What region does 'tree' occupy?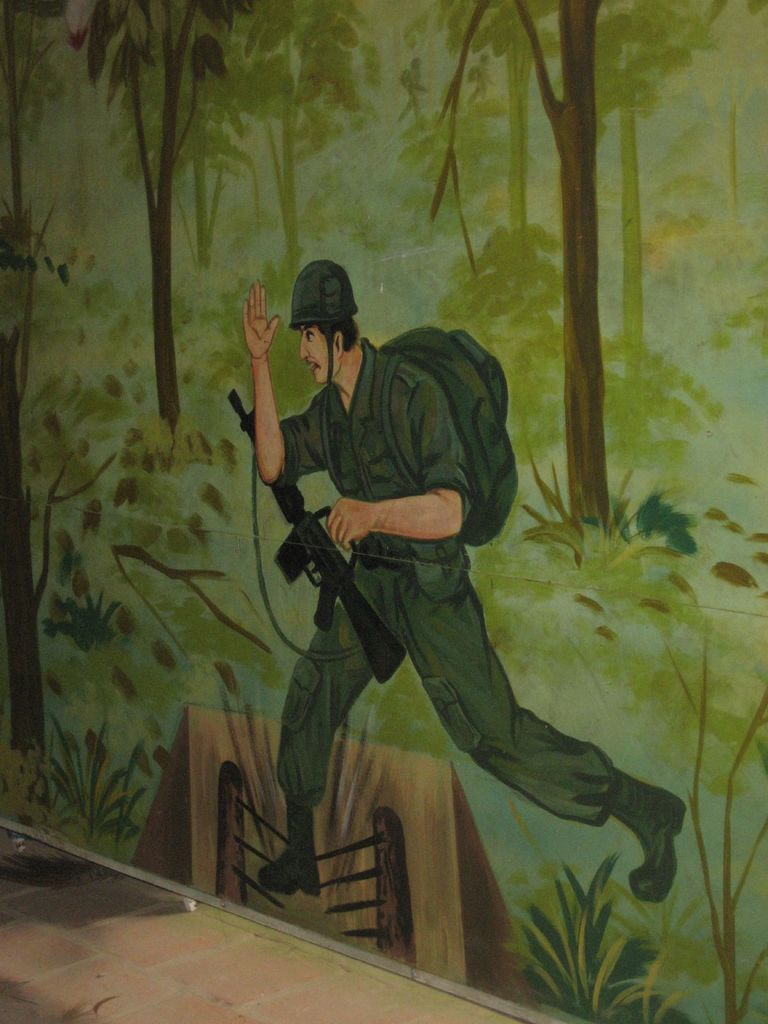
detection(567, 1, 749, 455).
